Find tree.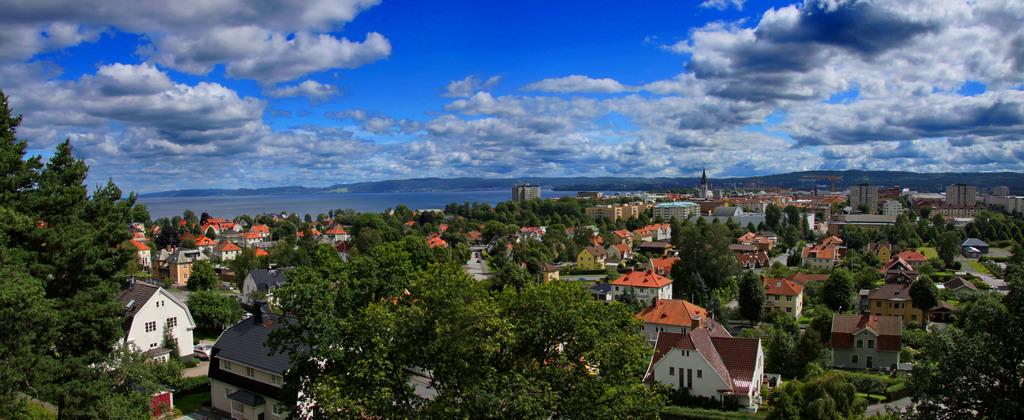
pyautogui.locateOnScreen(186, 289, 244, 336).
